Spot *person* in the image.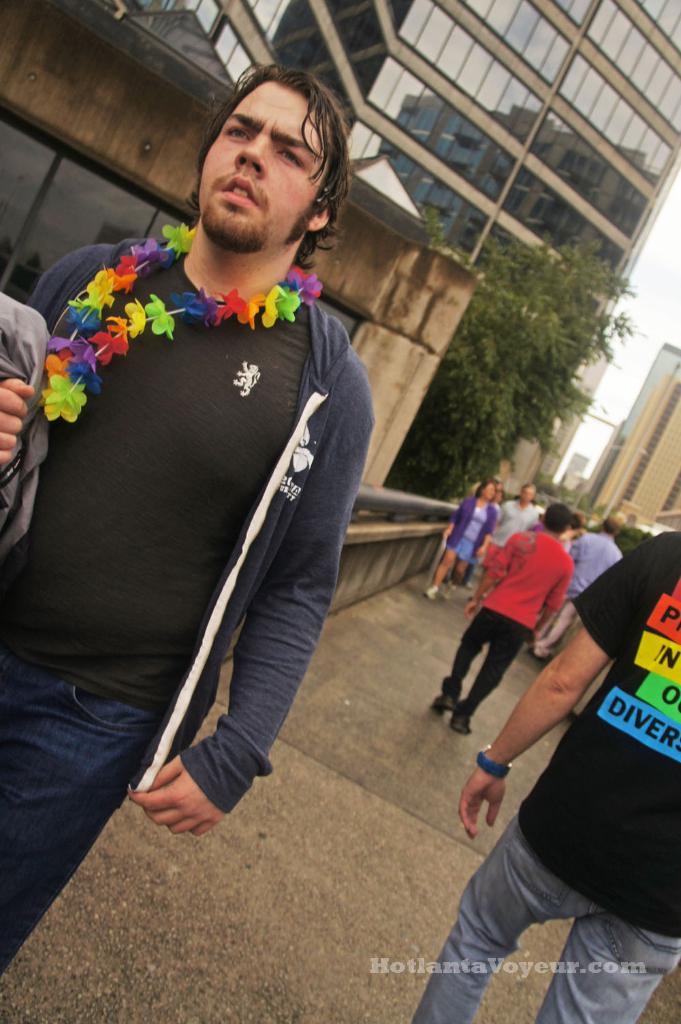
*person* found at 0,60,374,976.
